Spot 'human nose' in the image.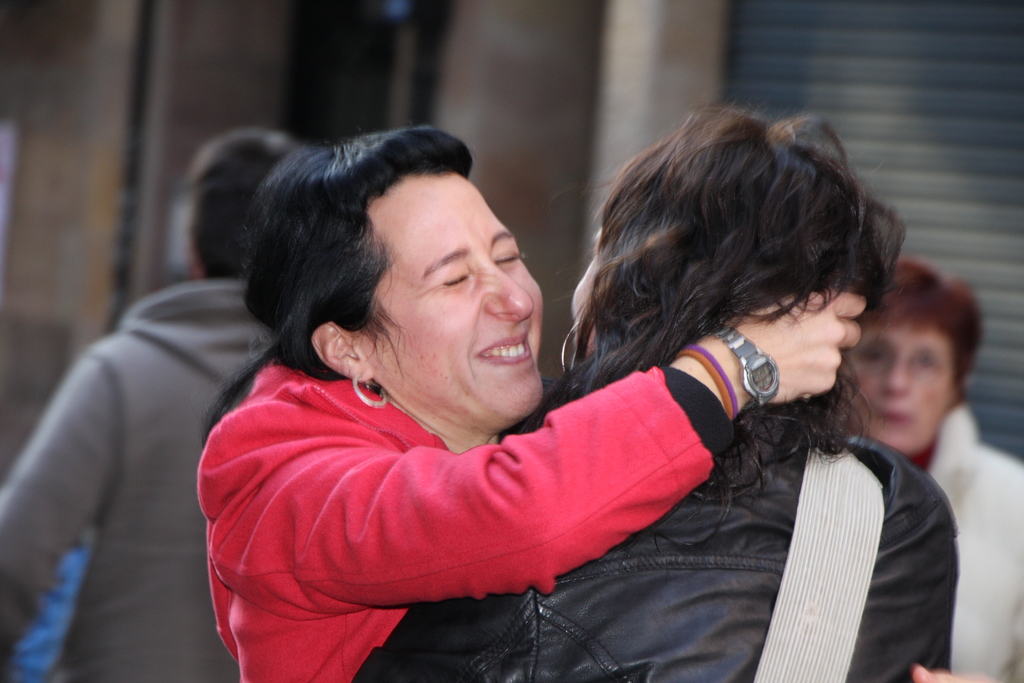
'human nose' found at (483, 252, 538, 325).
